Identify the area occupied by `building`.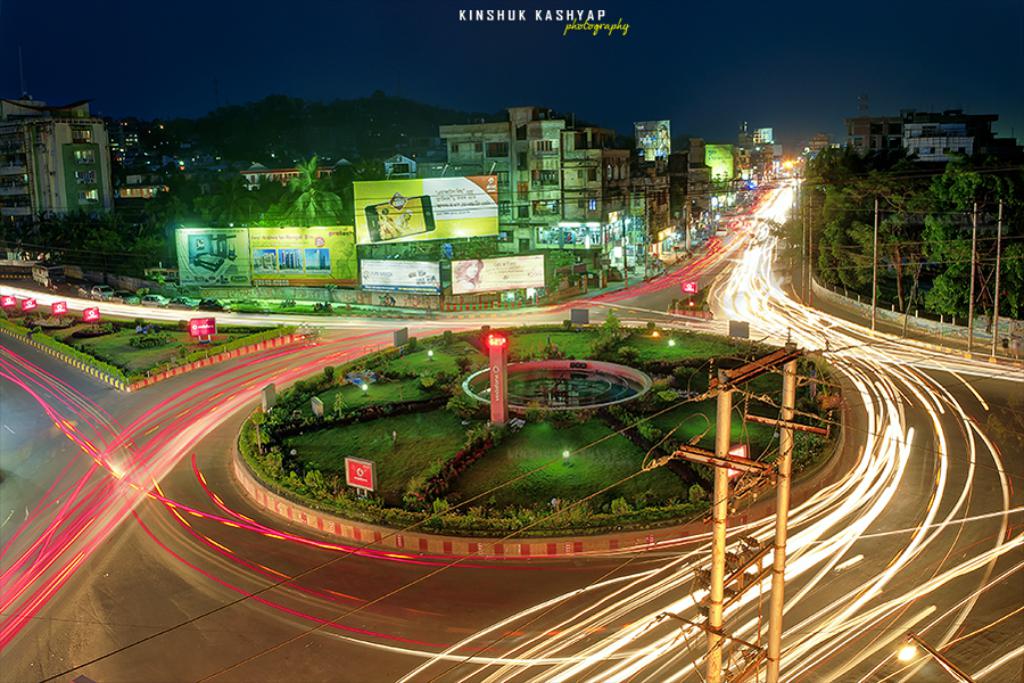
Area: 433,102,628,255.
